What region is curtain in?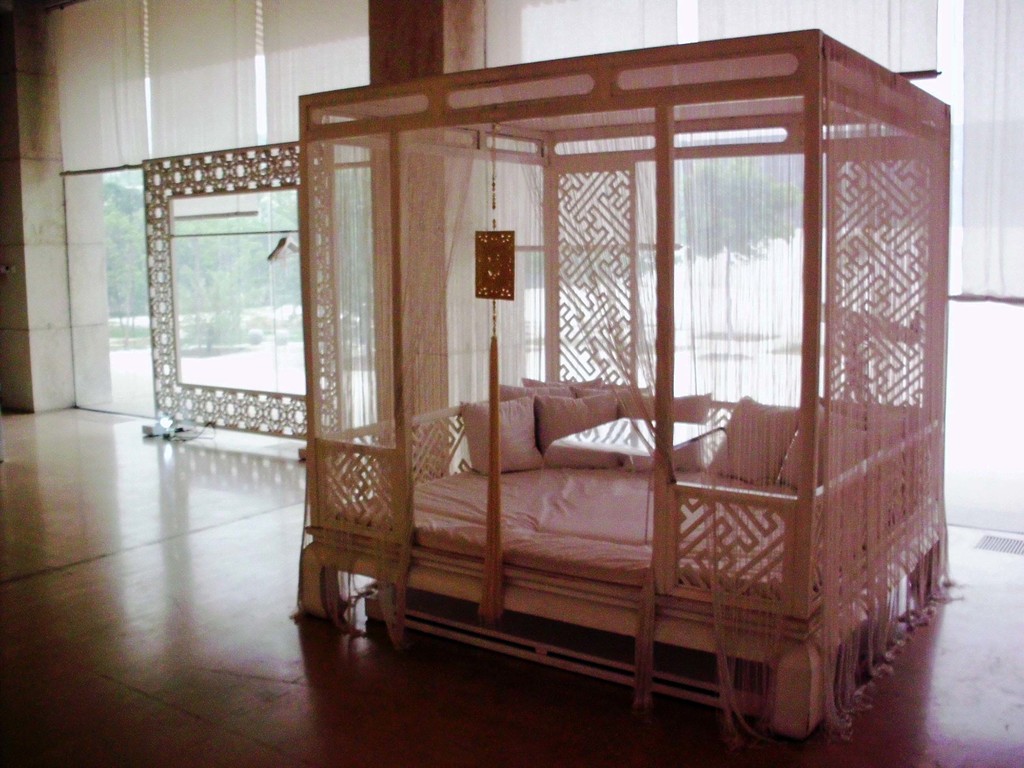
region(546, 118, 669, 458).
